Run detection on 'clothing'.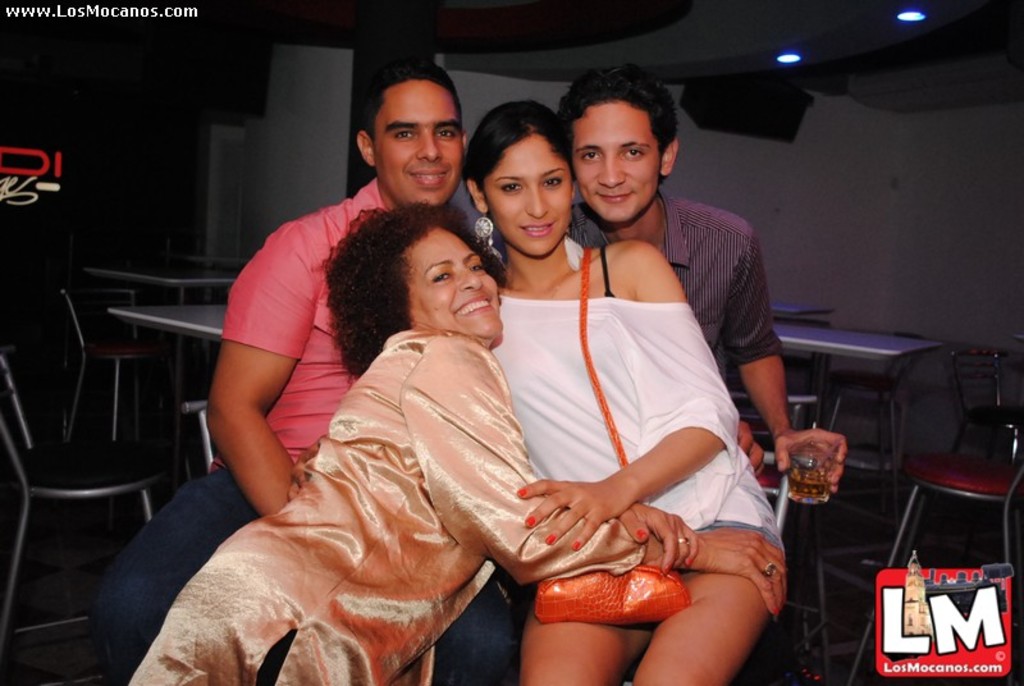
Result: [x1=568, y1=189, x2=787, y2=398].
